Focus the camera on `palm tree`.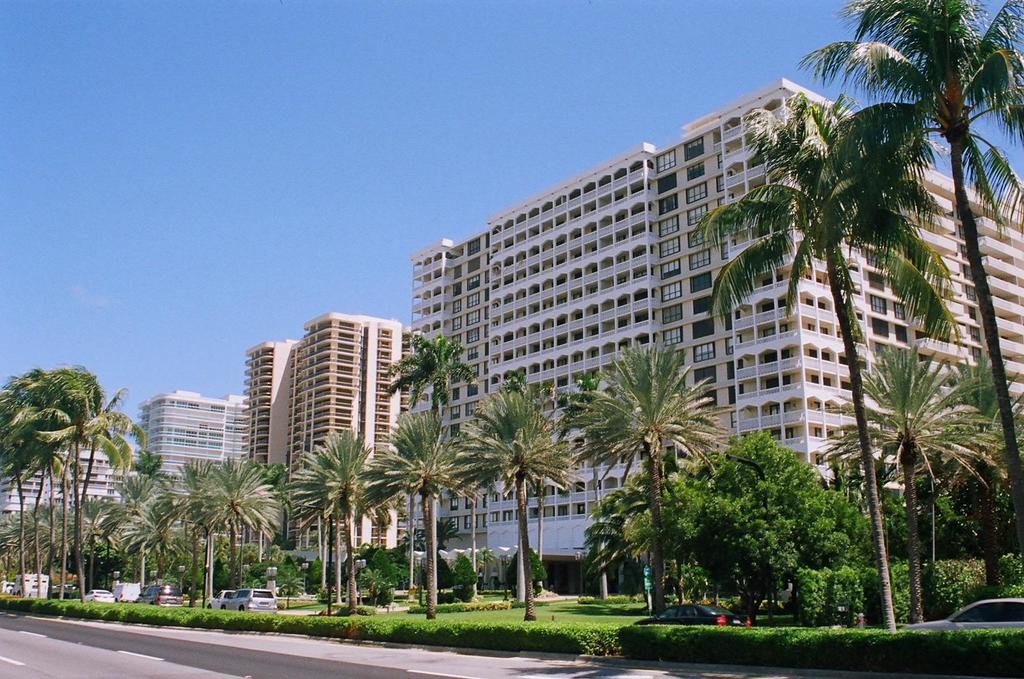
Focus region: rect(562, 345, 704, 618).
